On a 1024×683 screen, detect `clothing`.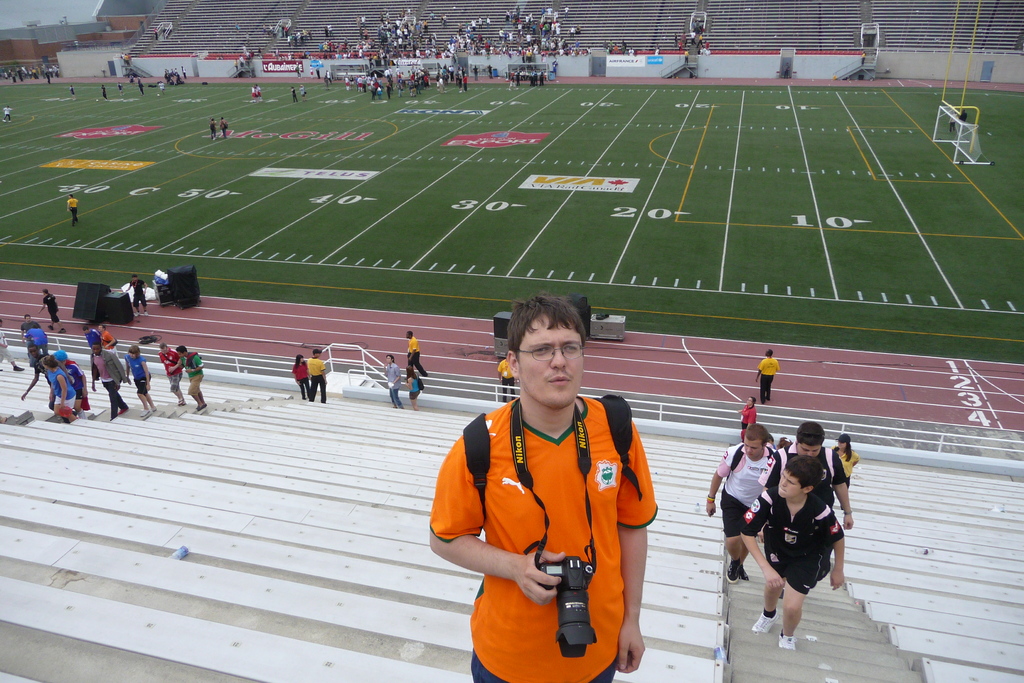
(left=765, top=485, right=844, bottom=588).
